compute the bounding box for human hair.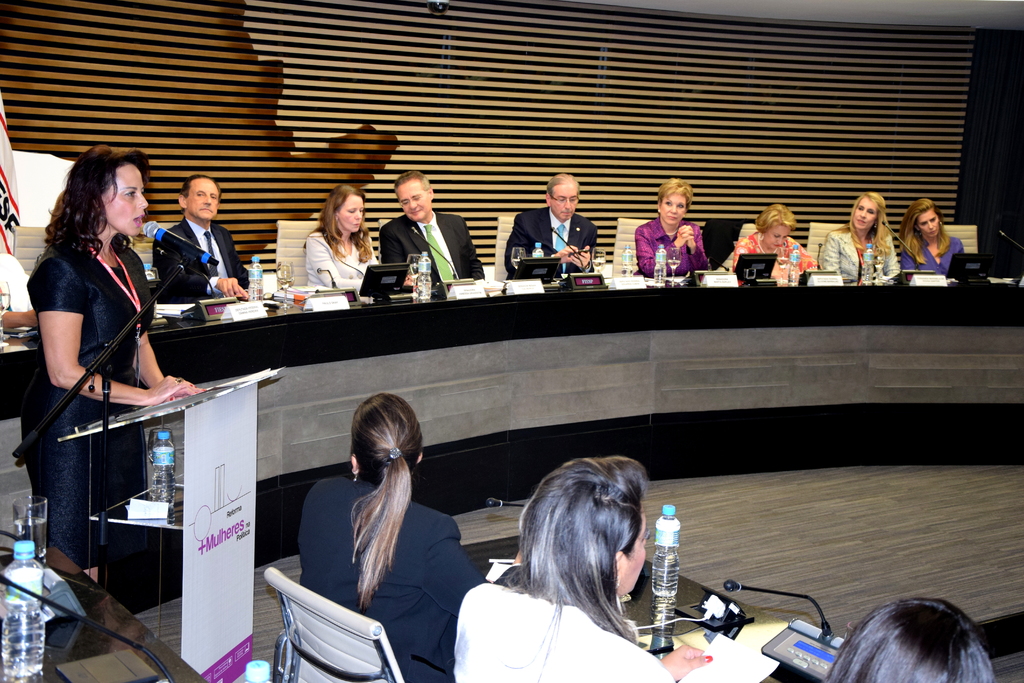
657, 179, 696, 206.
